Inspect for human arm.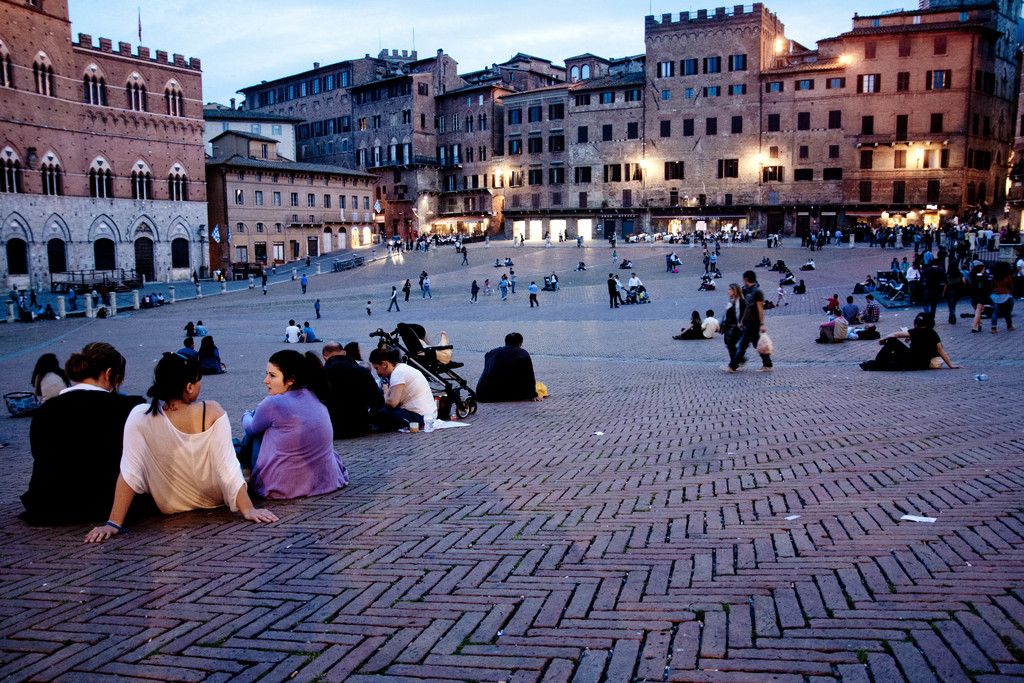
Inspection: rect(819, 317, 834, 330).
